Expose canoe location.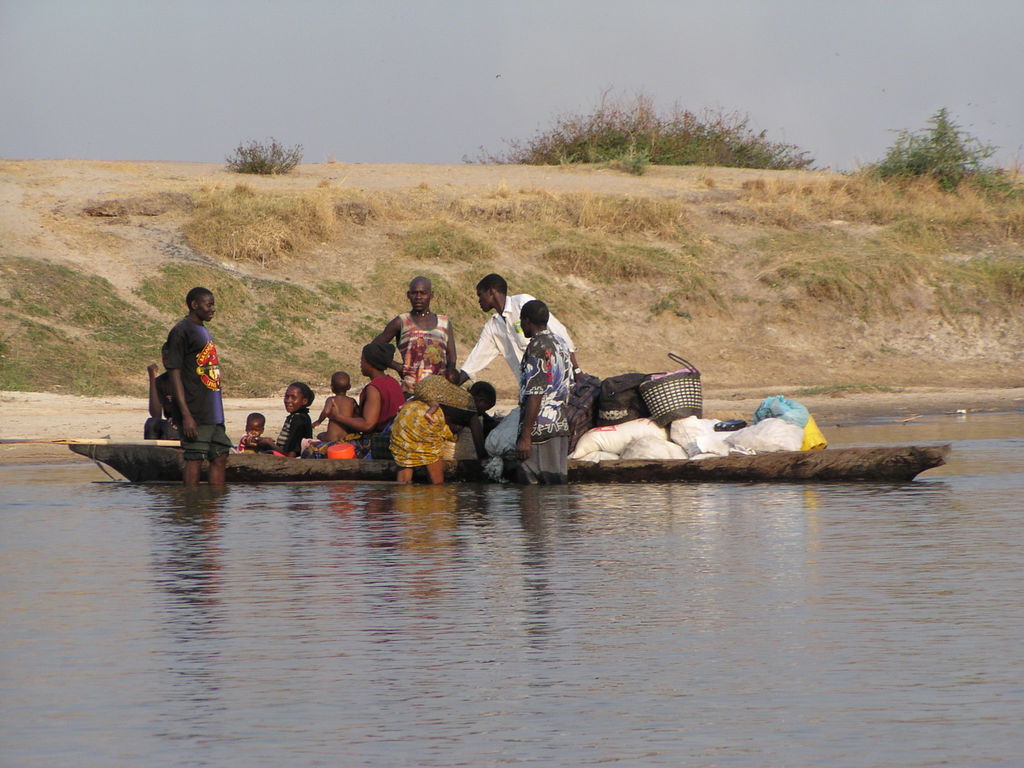
Exposed at x1=80 y1=443 x2=461 y2=476.
